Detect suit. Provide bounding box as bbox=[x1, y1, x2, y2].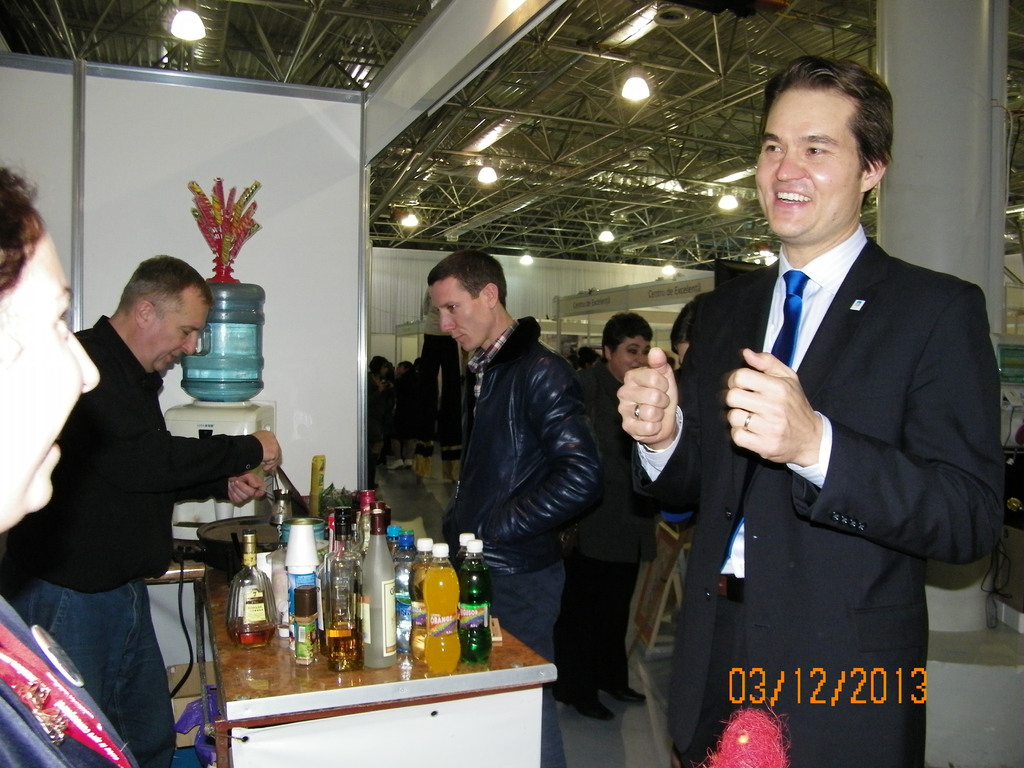
bbox=[634, 234, 1005, 750].
